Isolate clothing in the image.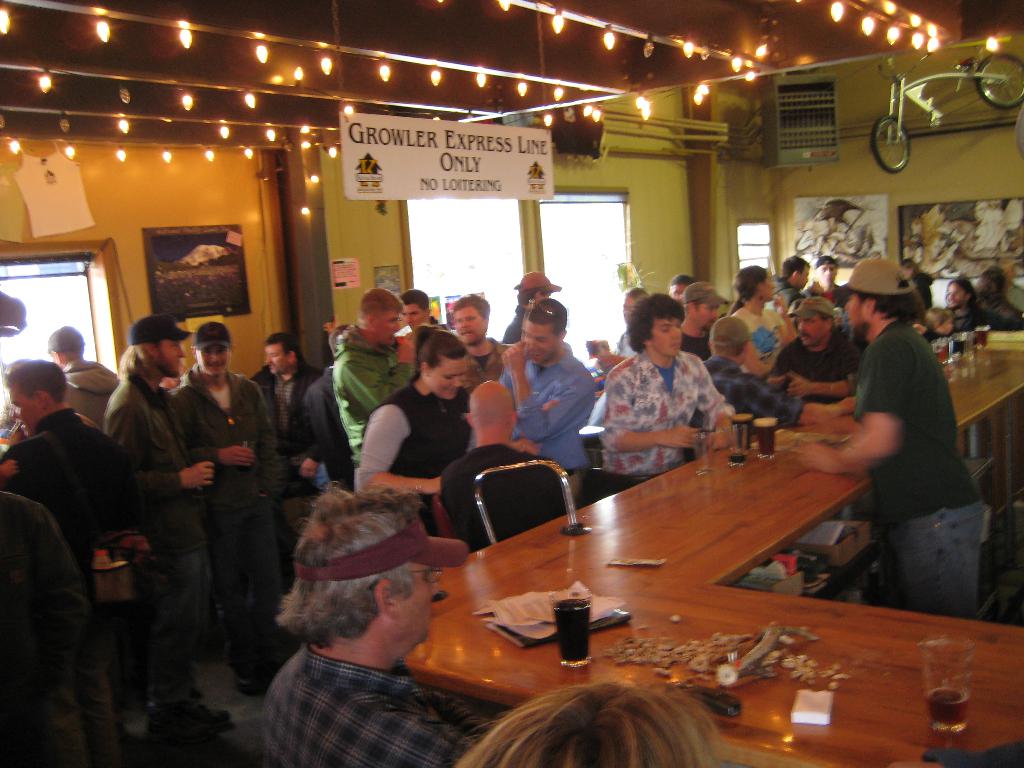
Isolated region: <bbox>447, 444, 551, 538</bbox>.
